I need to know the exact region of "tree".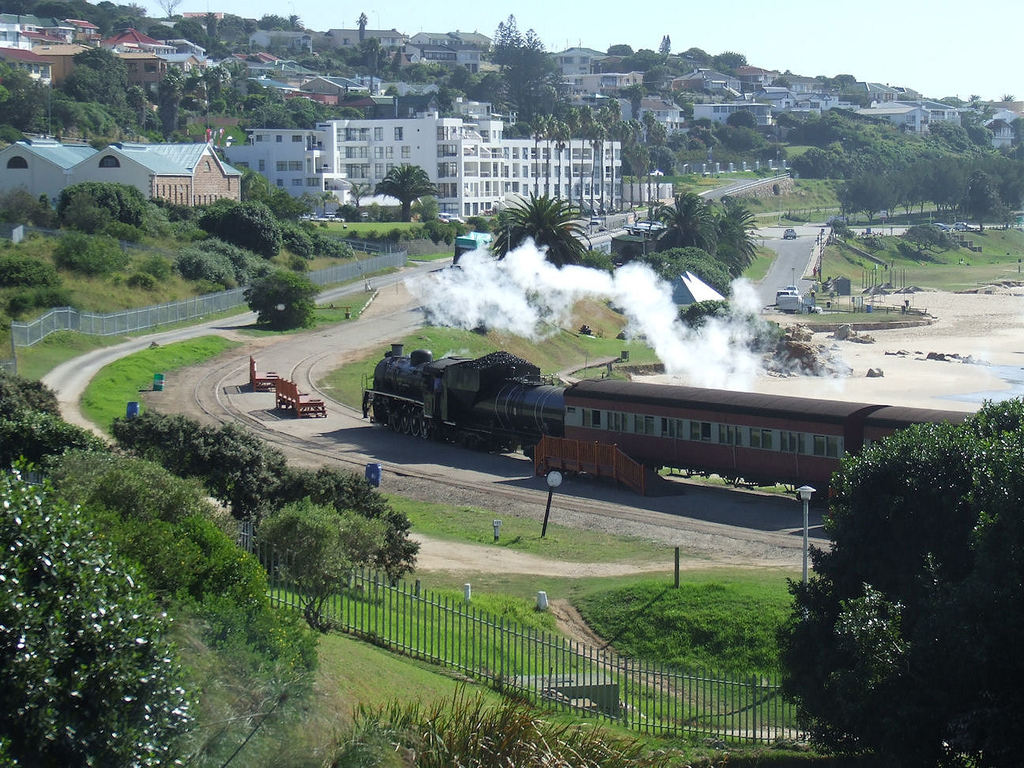
Region: x1=63 y1=63 x2=102 y2=104.
